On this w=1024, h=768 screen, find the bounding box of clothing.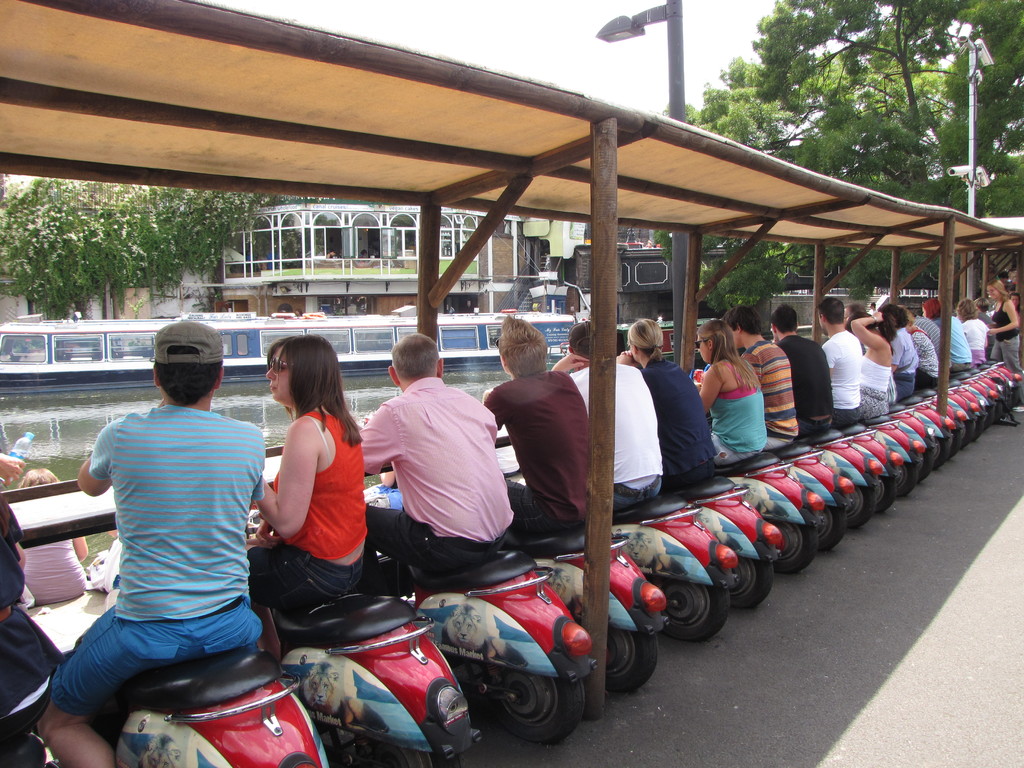
Bounding box: l=740, t=345, r=801, b=447.
